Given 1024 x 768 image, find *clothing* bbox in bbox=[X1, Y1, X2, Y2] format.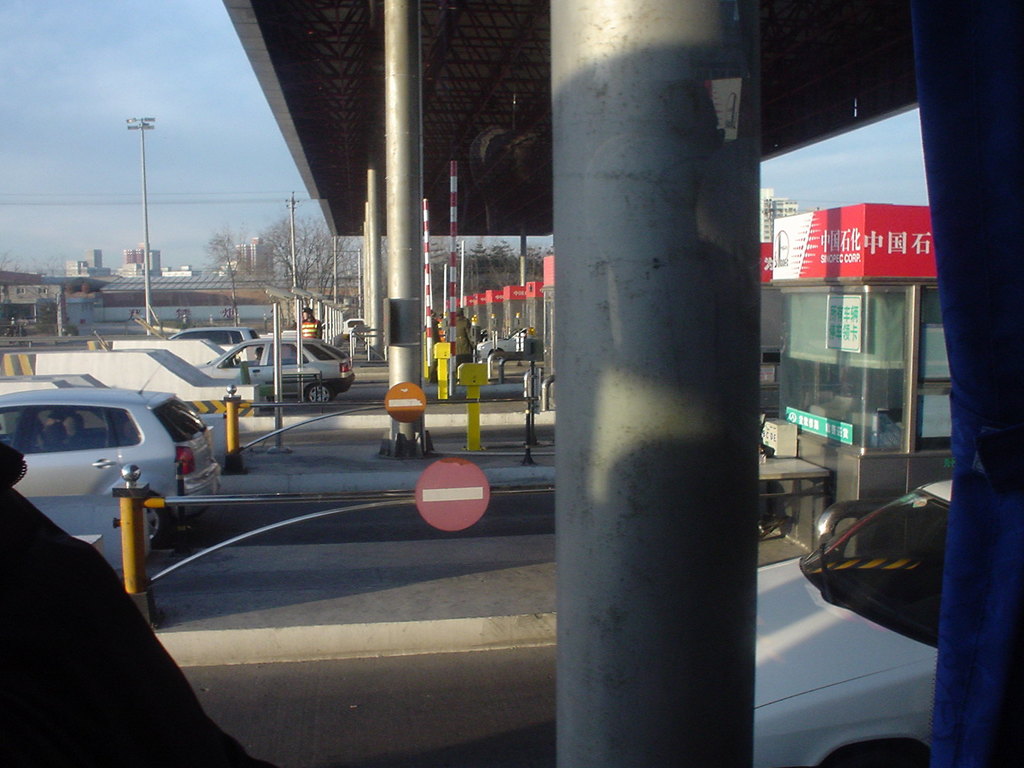
bbox=[454, 317, 471, 356].
